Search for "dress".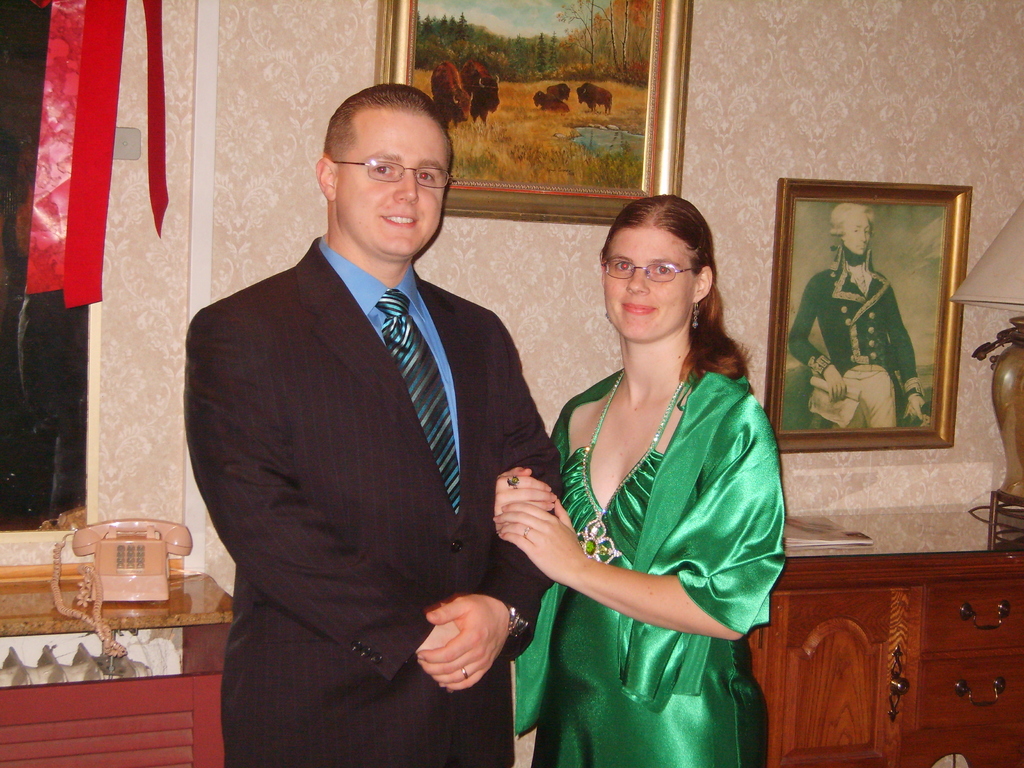
Found at bbox=(531, 368, 765, 767).
